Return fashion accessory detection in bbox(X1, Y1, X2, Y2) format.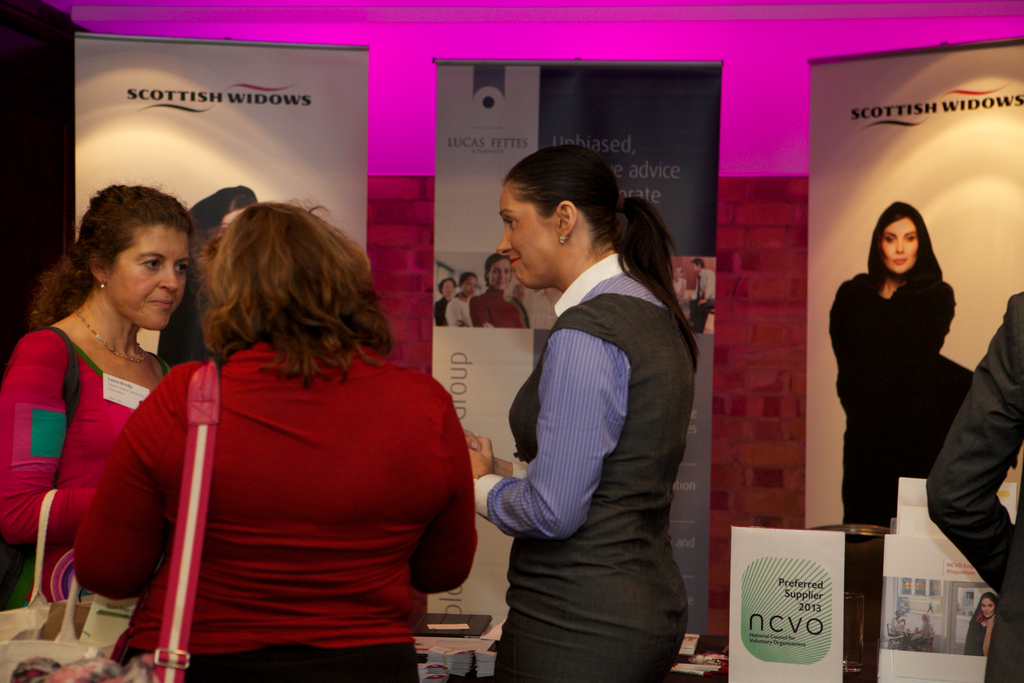
bbox(0, 486, 98, 637).
